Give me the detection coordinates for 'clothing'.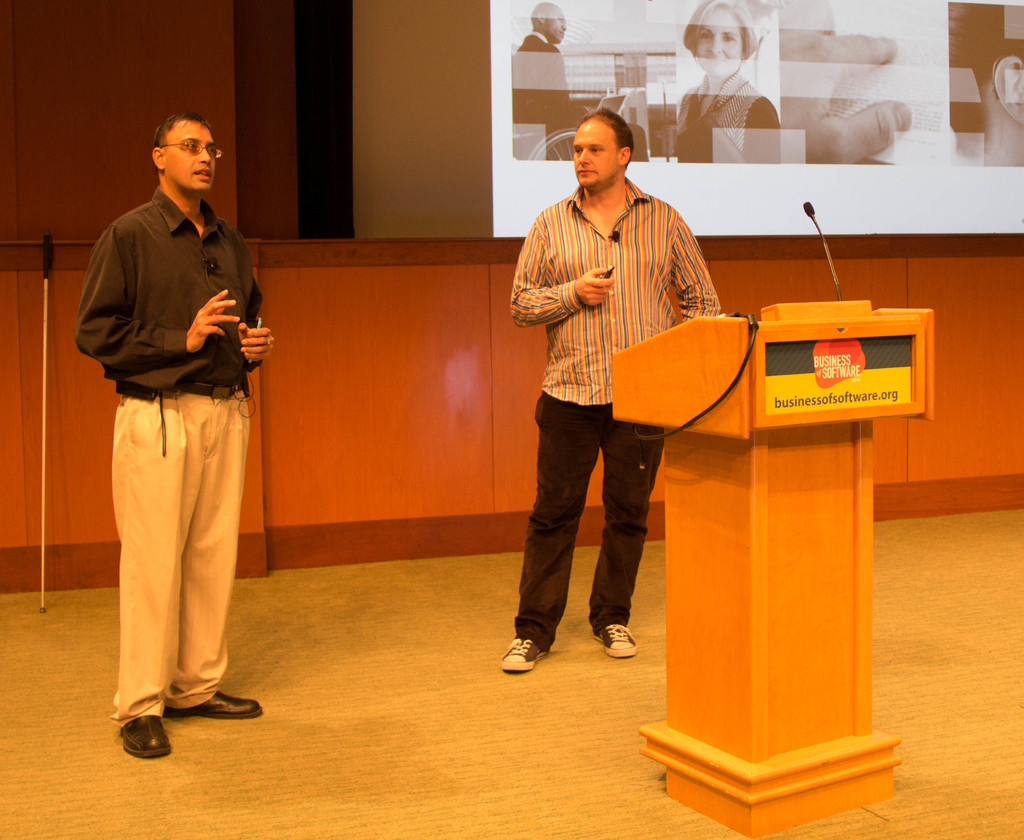
bbox=(513, 177, 719, 624).
